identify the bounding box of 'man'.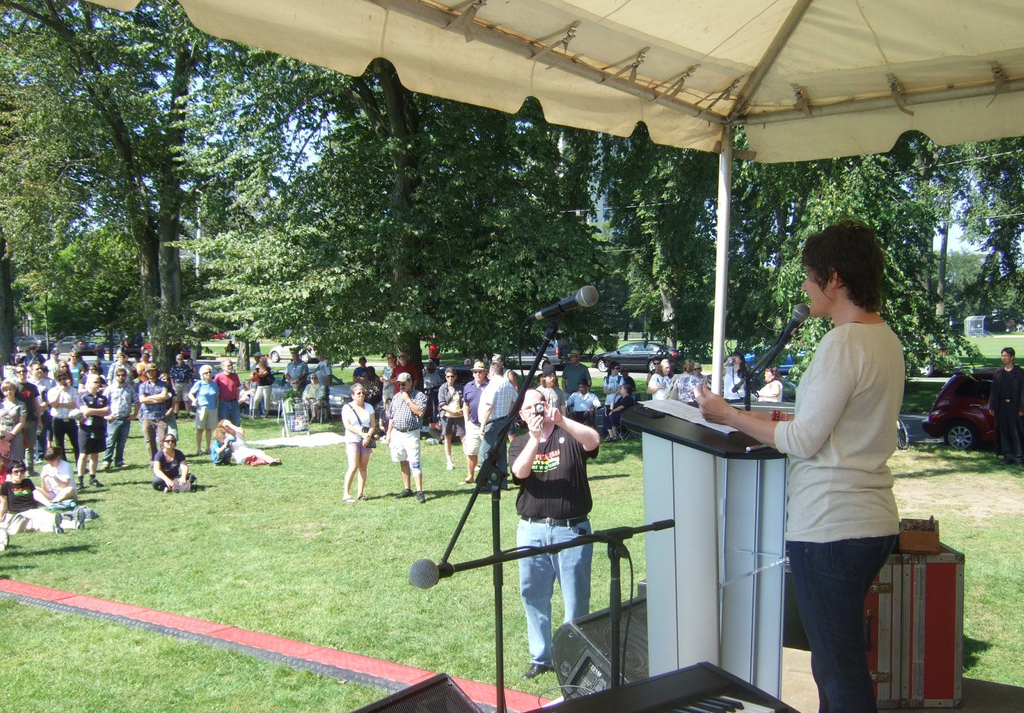
<bbox>169, 353, 197, 418</bbox>.
